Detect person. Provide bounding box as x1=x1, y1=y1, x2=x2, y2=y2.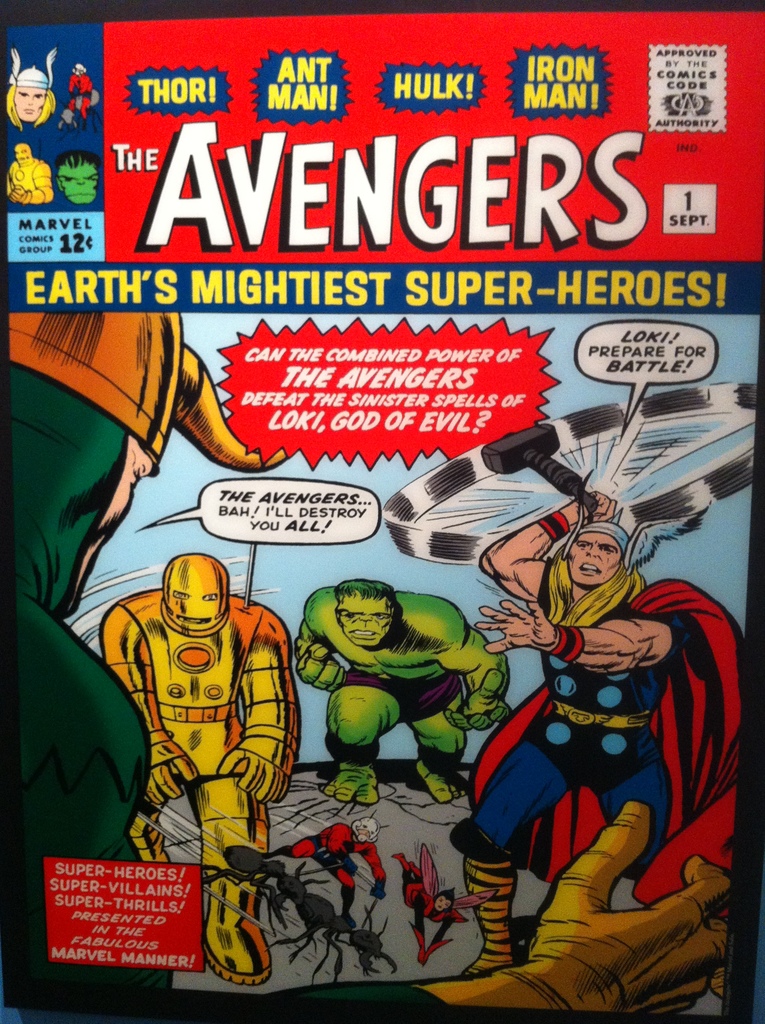
x1=97, y1=551, x2=300, y2=983.
